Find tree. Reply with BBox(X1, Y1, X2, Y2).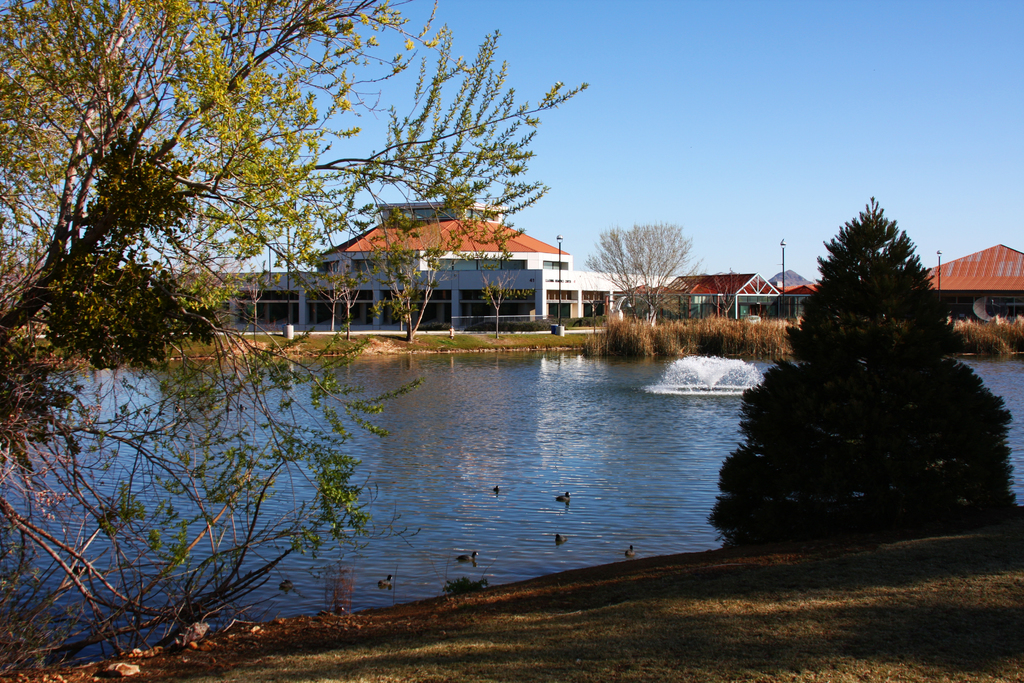
BBox(476, 265, 522, 342).
